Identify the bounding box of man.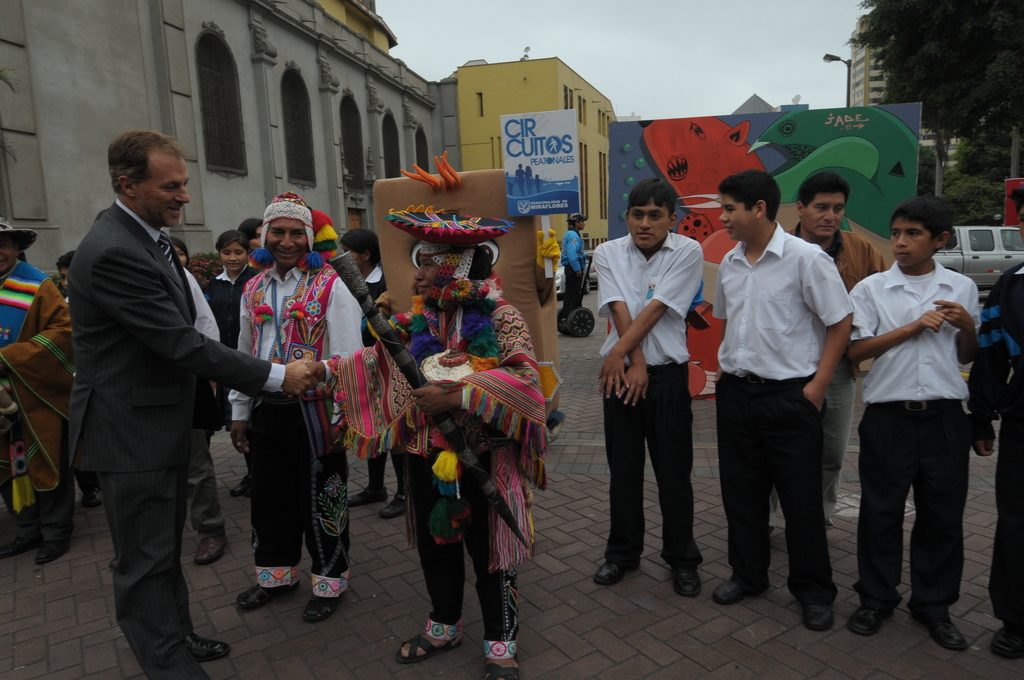
crop(851, 194, 976, 649).
